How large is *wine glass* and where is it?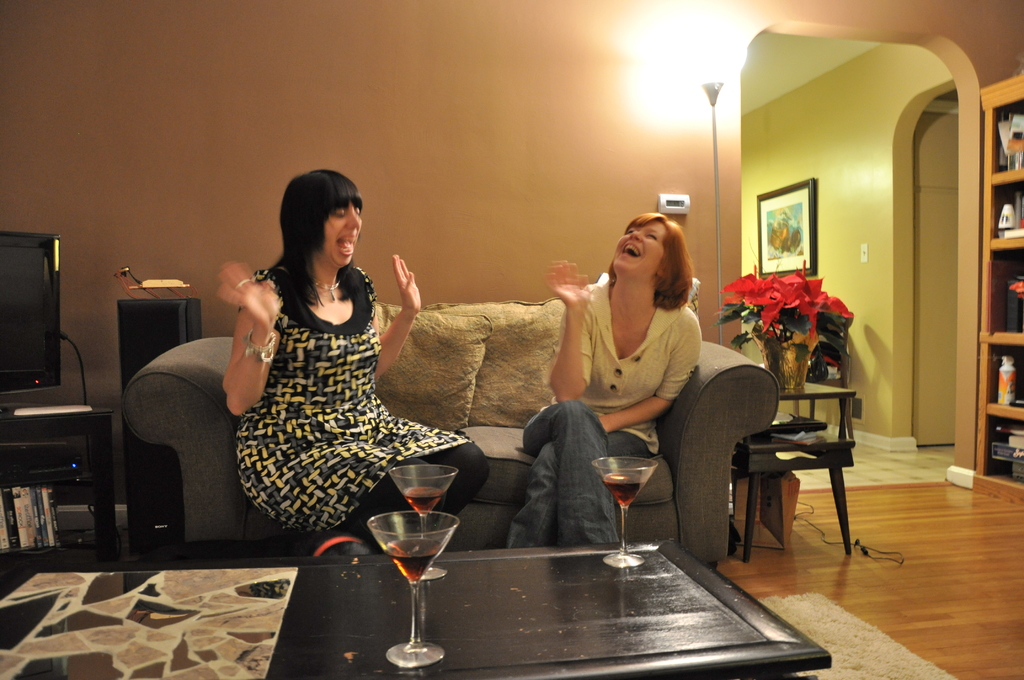
Bounding box: region(590, 457, 660, 565).
